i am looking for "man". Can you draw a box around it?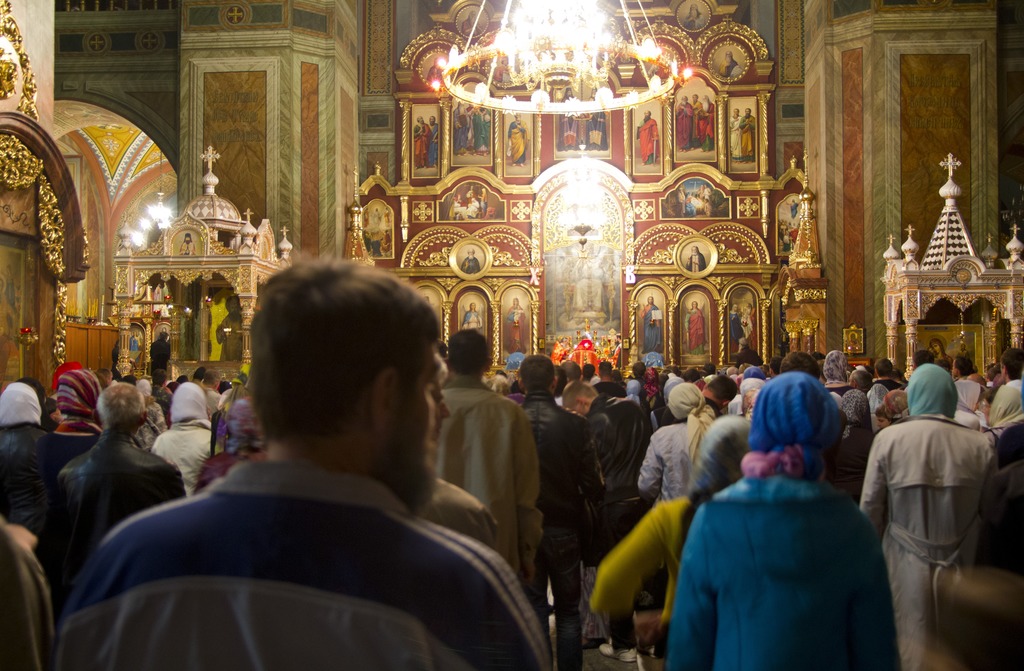
Sure, the bounding box is {"left": 993, "top": 349, "right": 1023, "bottom": 421}.
